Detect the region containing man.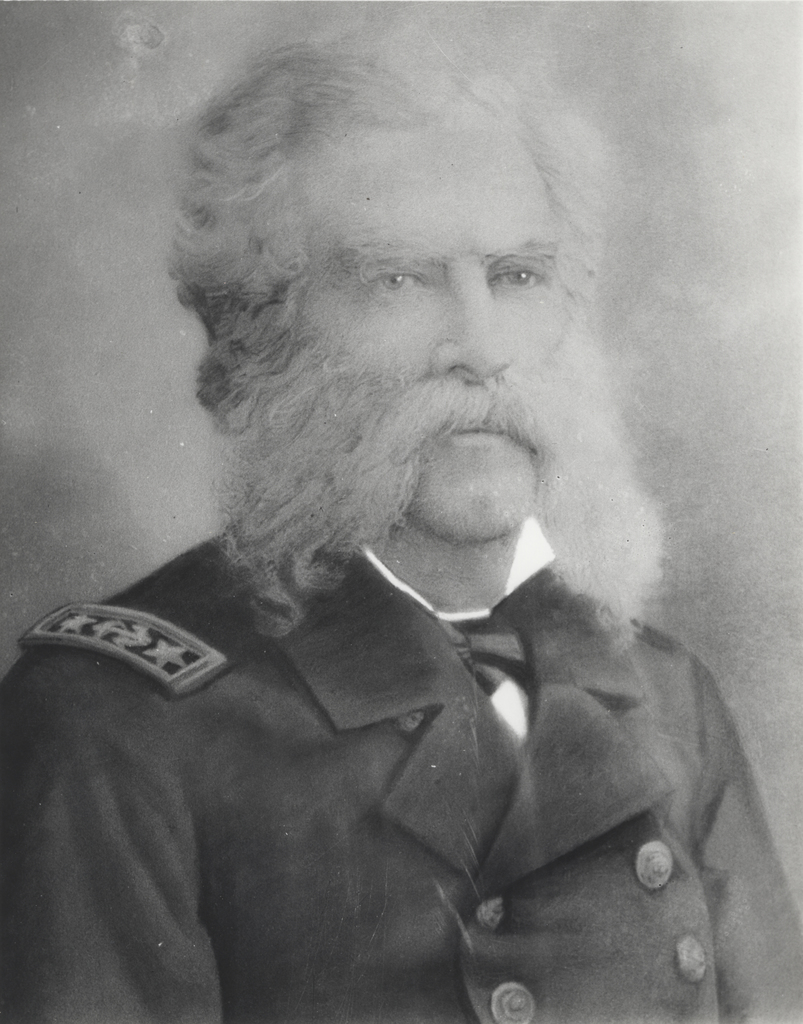
crop(0, 57, 802, 1002).
